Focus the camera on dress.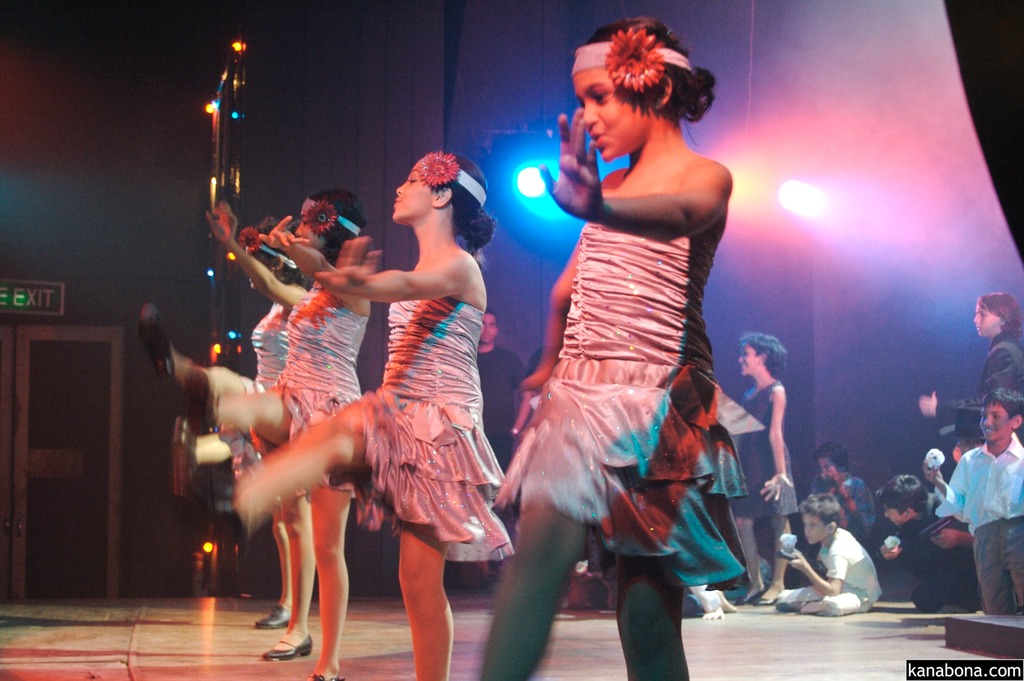
Focus region: 214 301 294 470.
